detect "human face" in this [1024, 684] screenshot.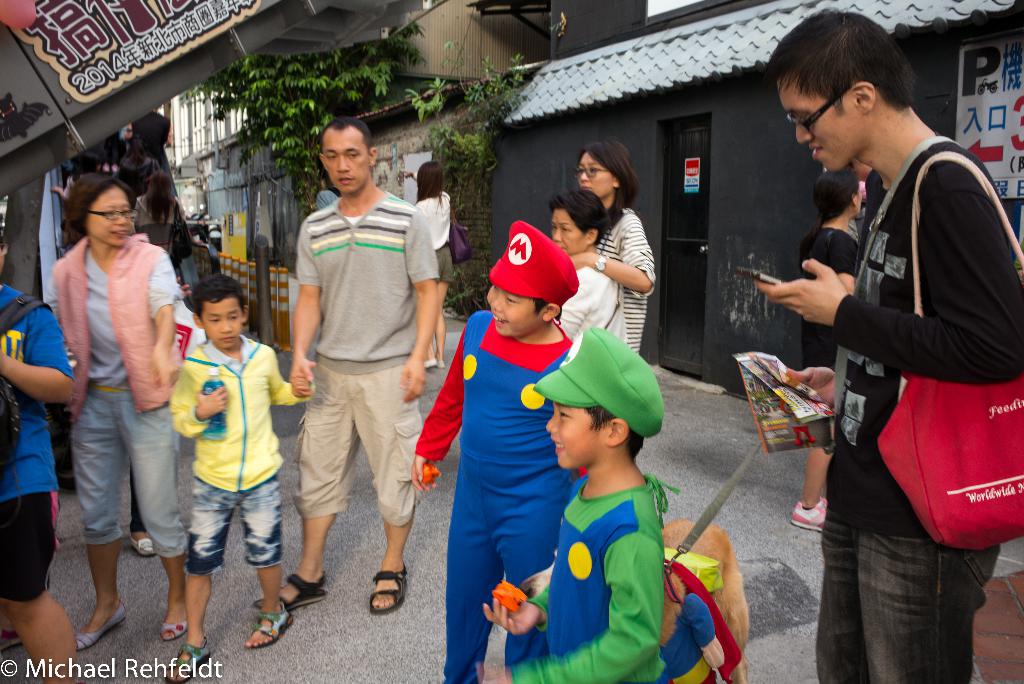
Detection: select_region(202, 296, 242, 347).
